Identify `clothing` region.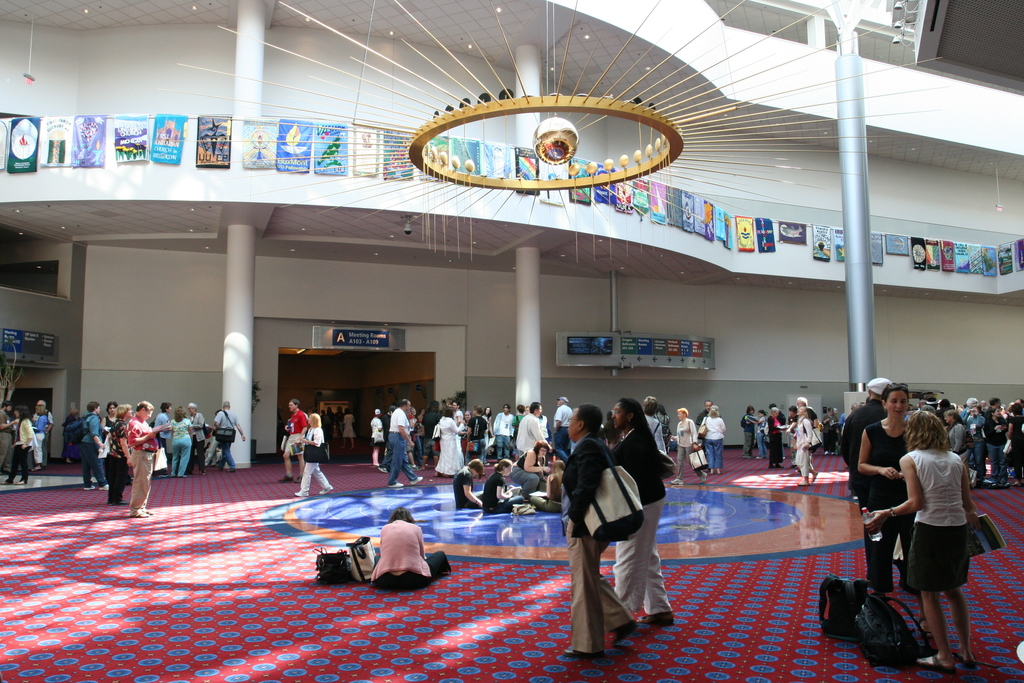
Region: box=[285, 406, 308, 457].
